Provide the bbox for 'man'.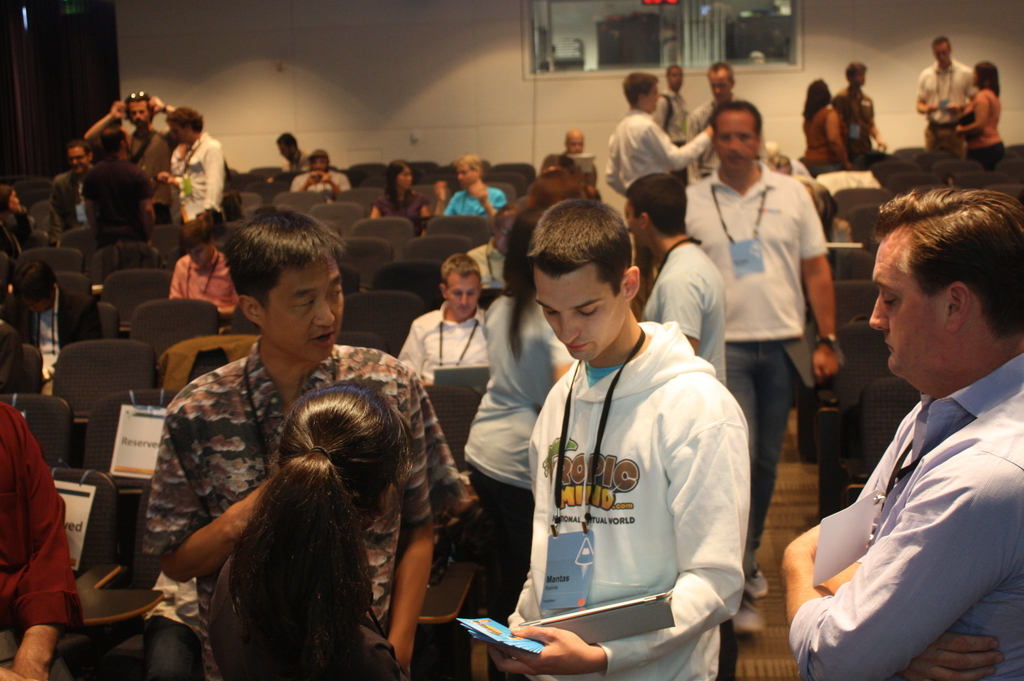
x1=681 y1=102 x2=837 y2=636.
